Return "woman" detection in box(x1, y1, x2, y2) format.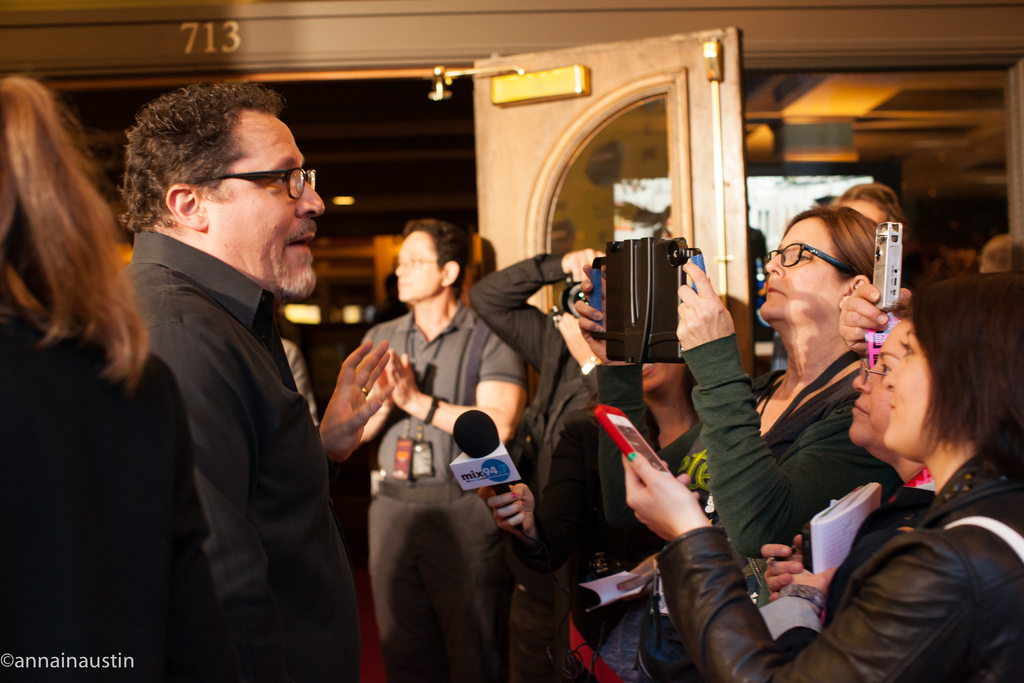
box(614, 277, 1023, 682).
